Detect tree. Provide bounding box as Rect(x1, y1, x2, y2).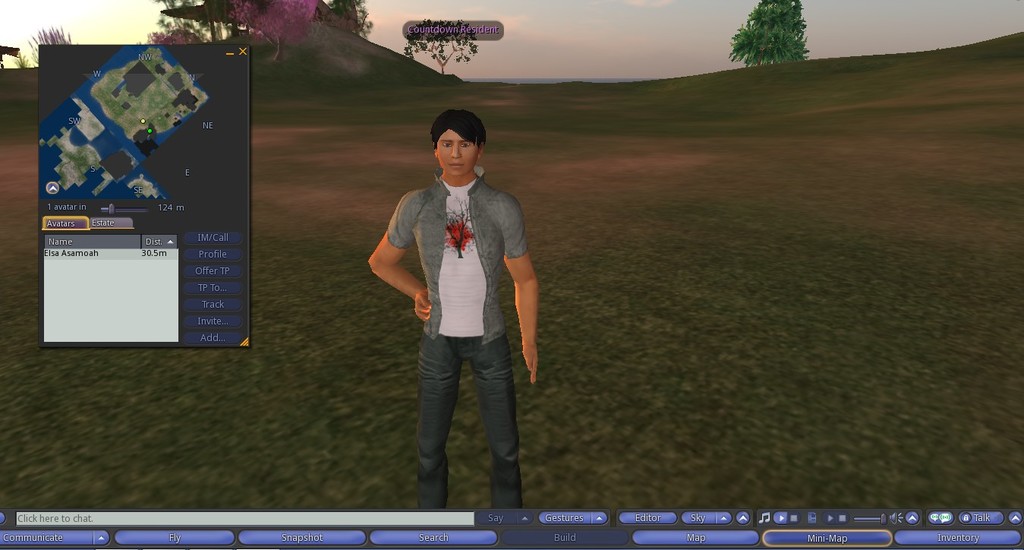
Rect(404, 17, 484, 77).
